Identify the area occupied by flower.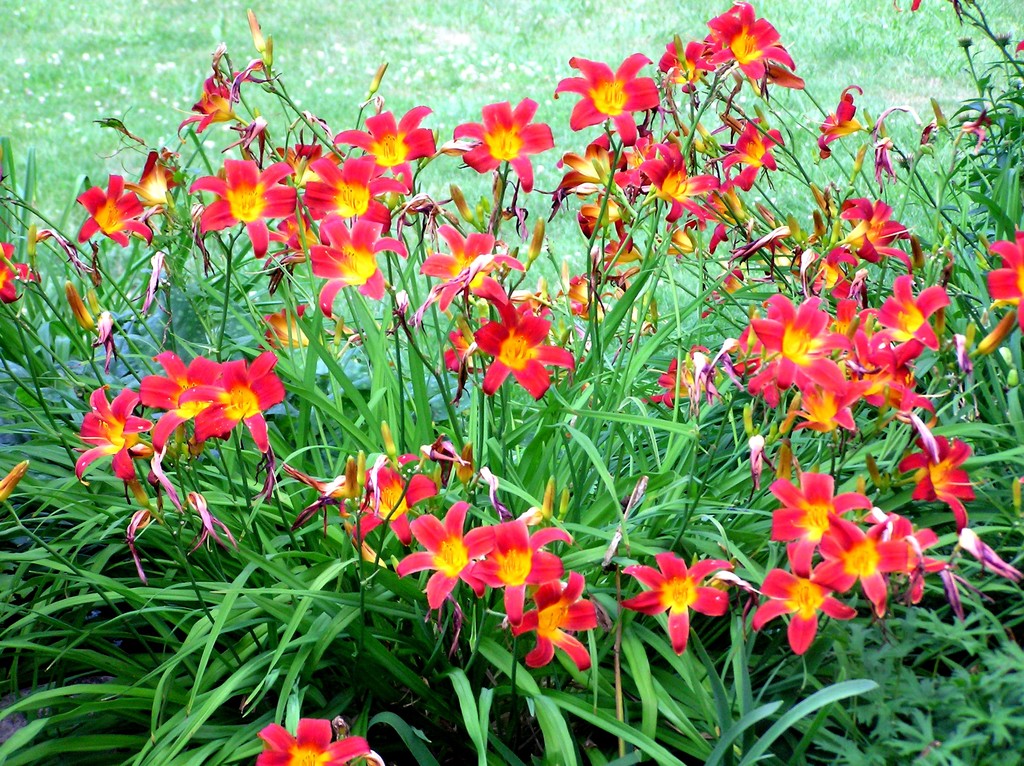
Area: {"left": 63, "top": 278, "right": 97, "bottom": 332}.
